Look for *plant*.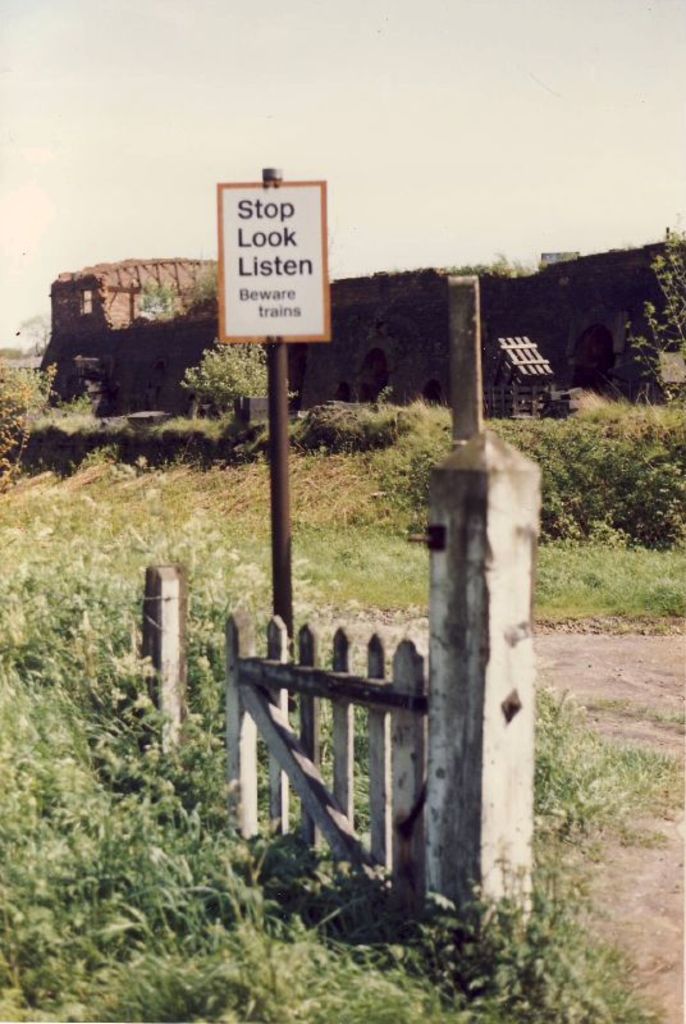
Found: bbox(631, 232, 685, 419).
